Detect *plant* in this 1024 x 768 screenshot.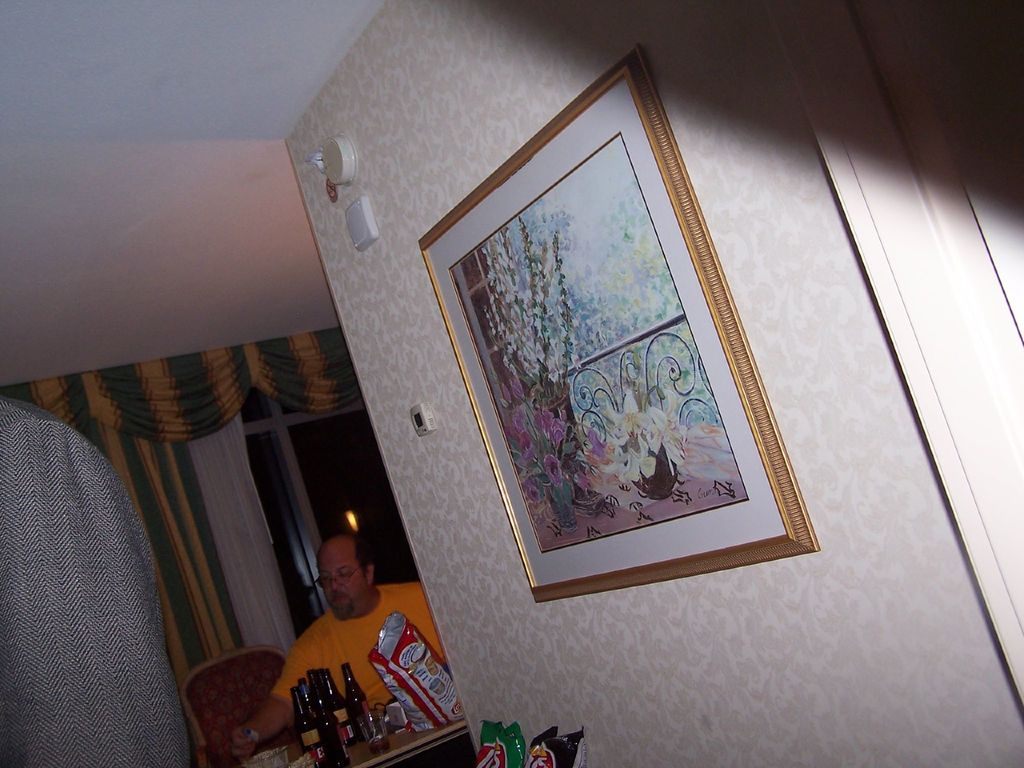
Detection: (x1=493, y1=364, x2=585, y2=503).
